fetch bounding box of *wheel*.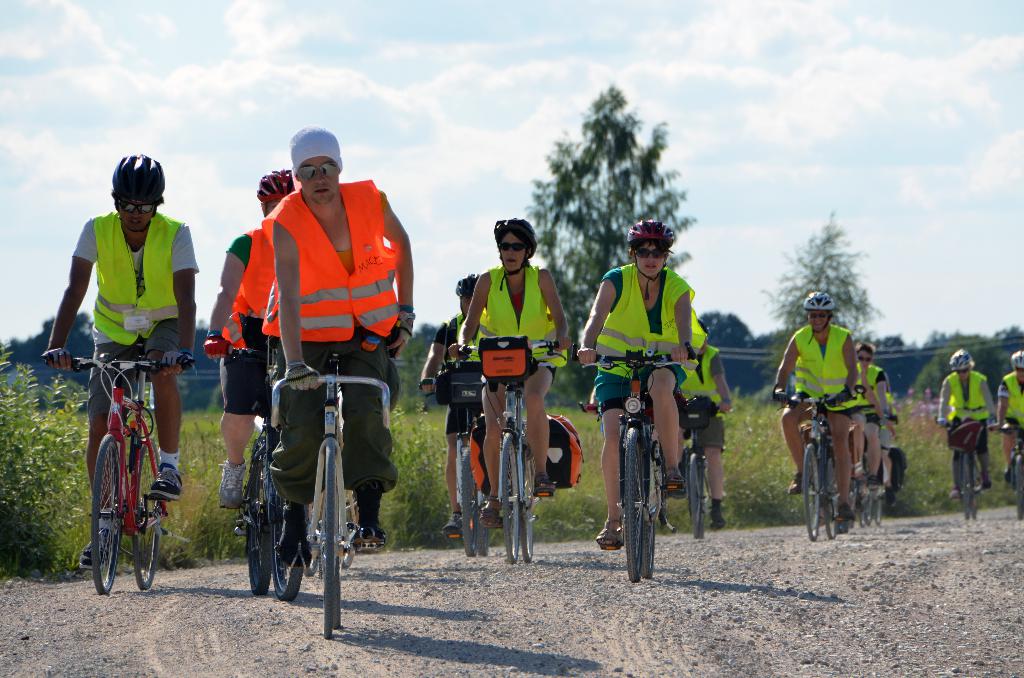
Bbox: Rect(497, 428, 519, 564).
